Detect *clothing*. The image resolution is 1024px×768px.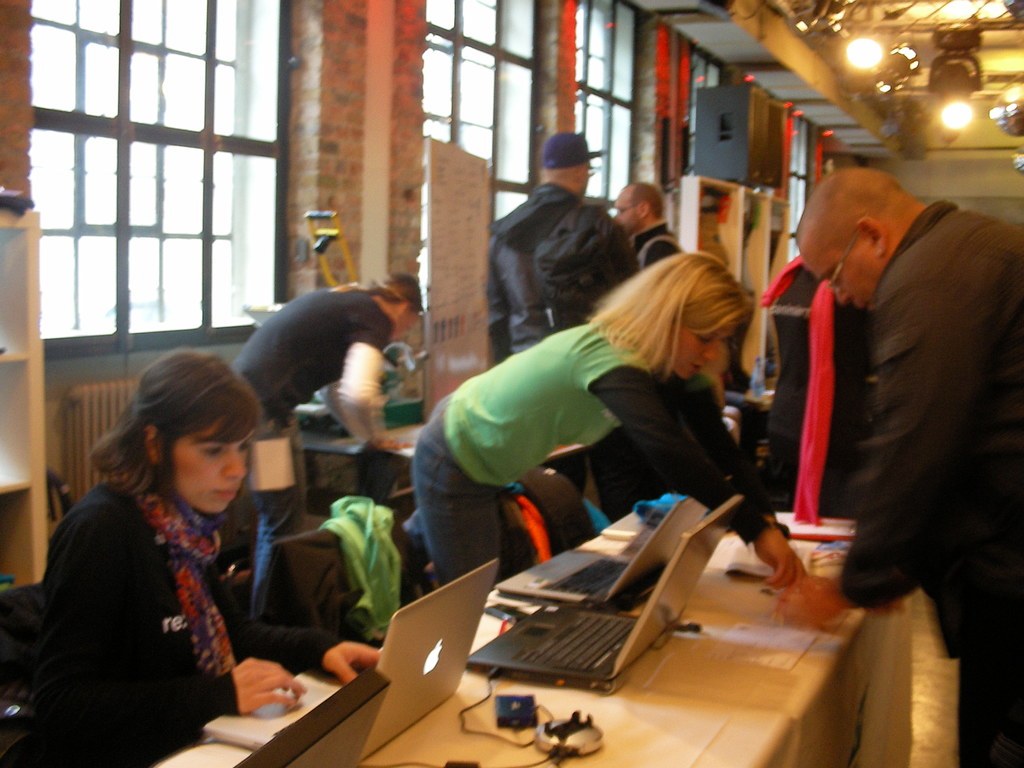
225/286/385/444.
